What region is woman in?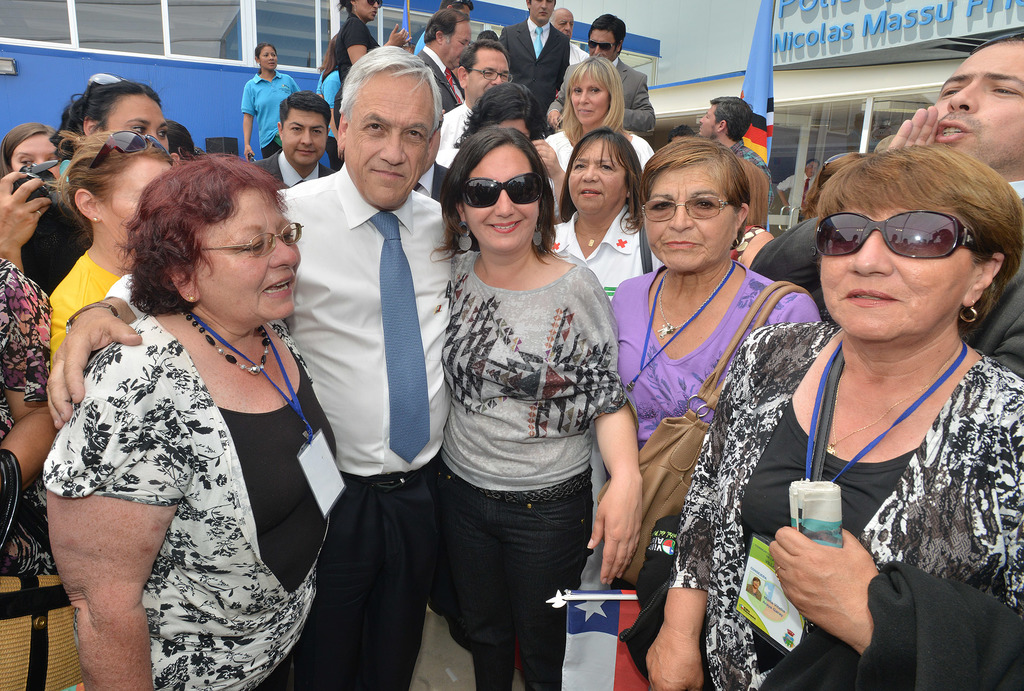
541 53 662 180.
